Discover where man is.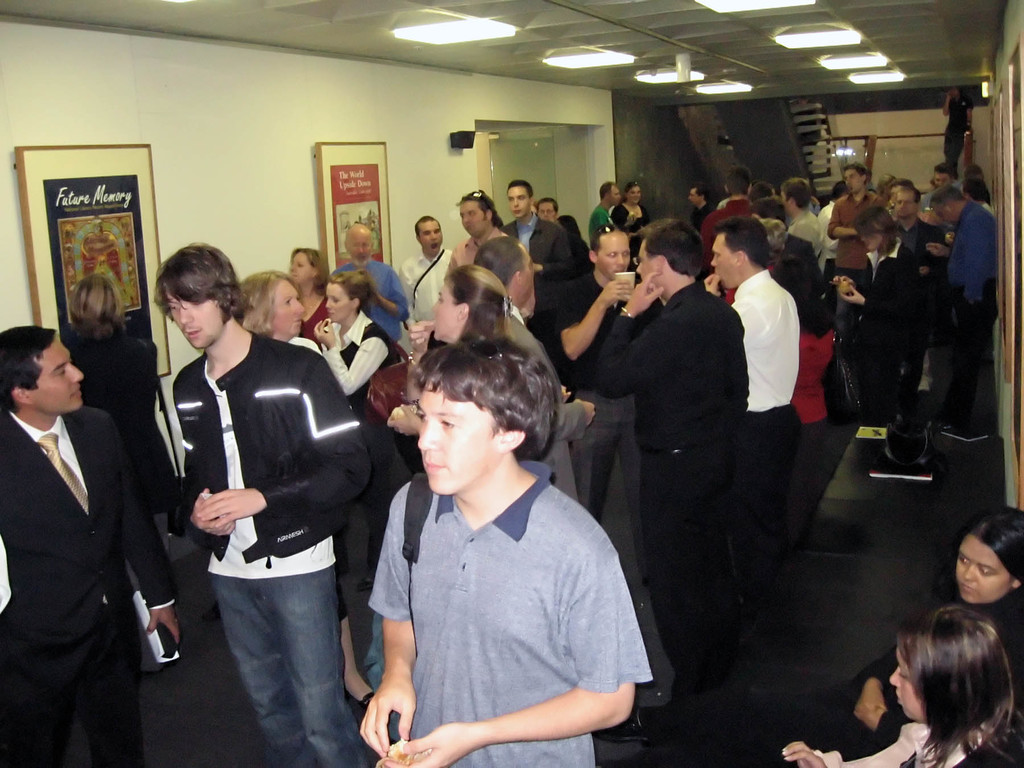
Discovered at x1=155, y1=241, x2=363, y2=767.
